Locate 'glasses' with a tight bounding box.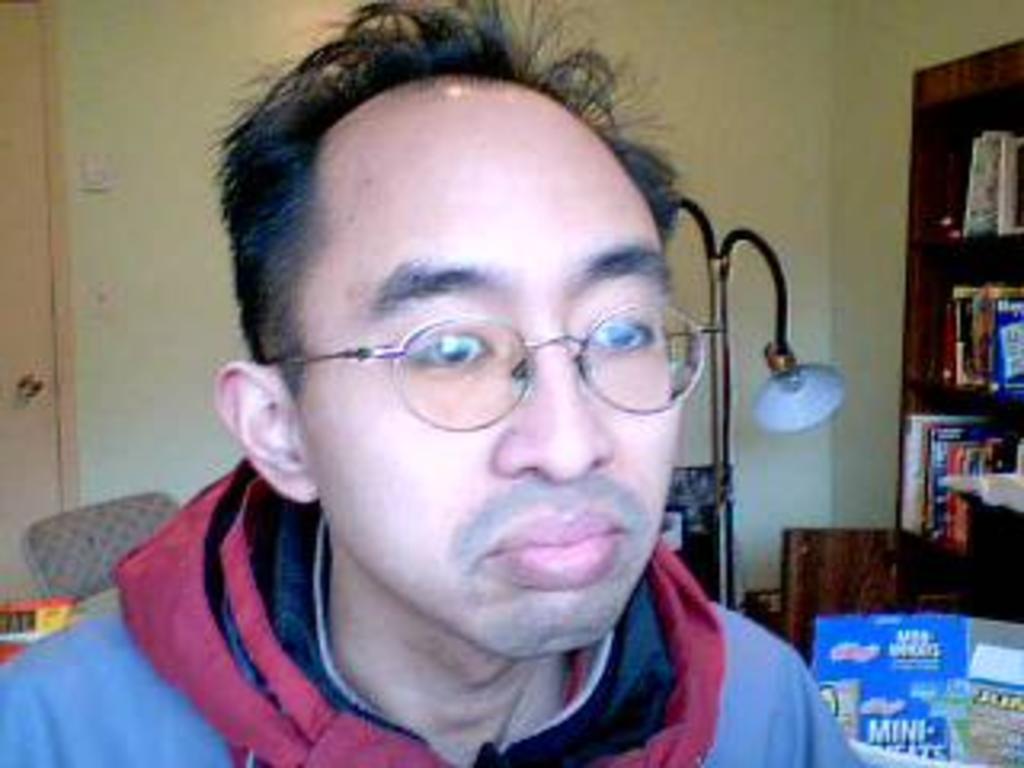
bbox(256, 259, 691, 438).
